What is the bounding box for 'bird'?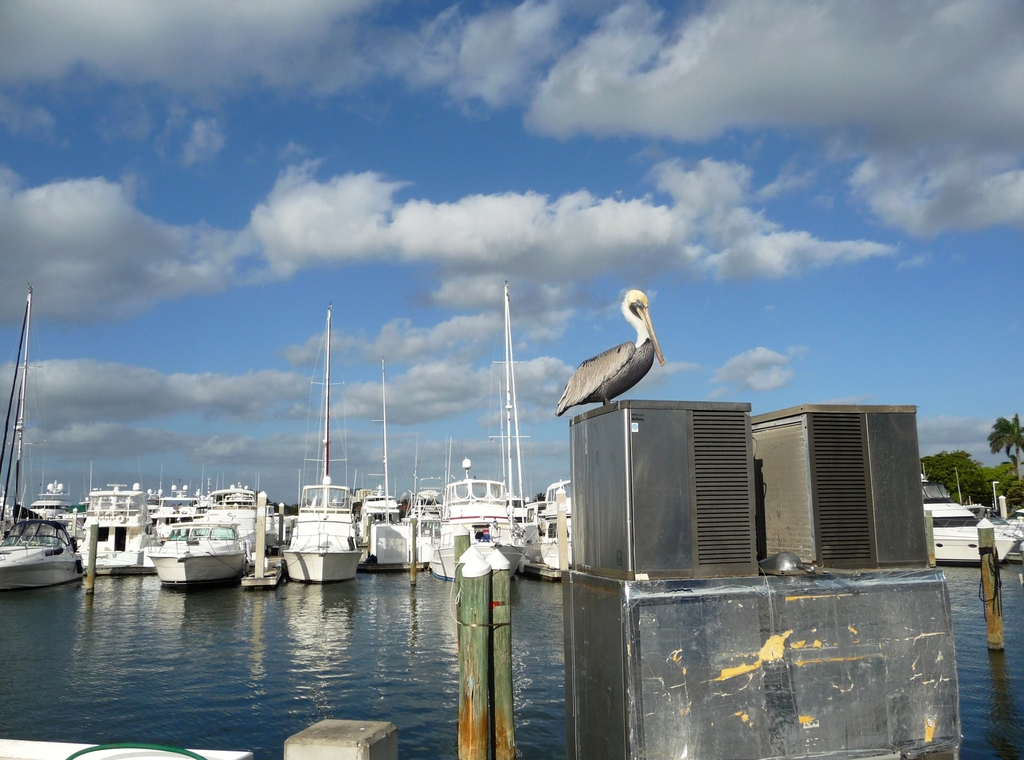
region(567, 299, 675, 432).
